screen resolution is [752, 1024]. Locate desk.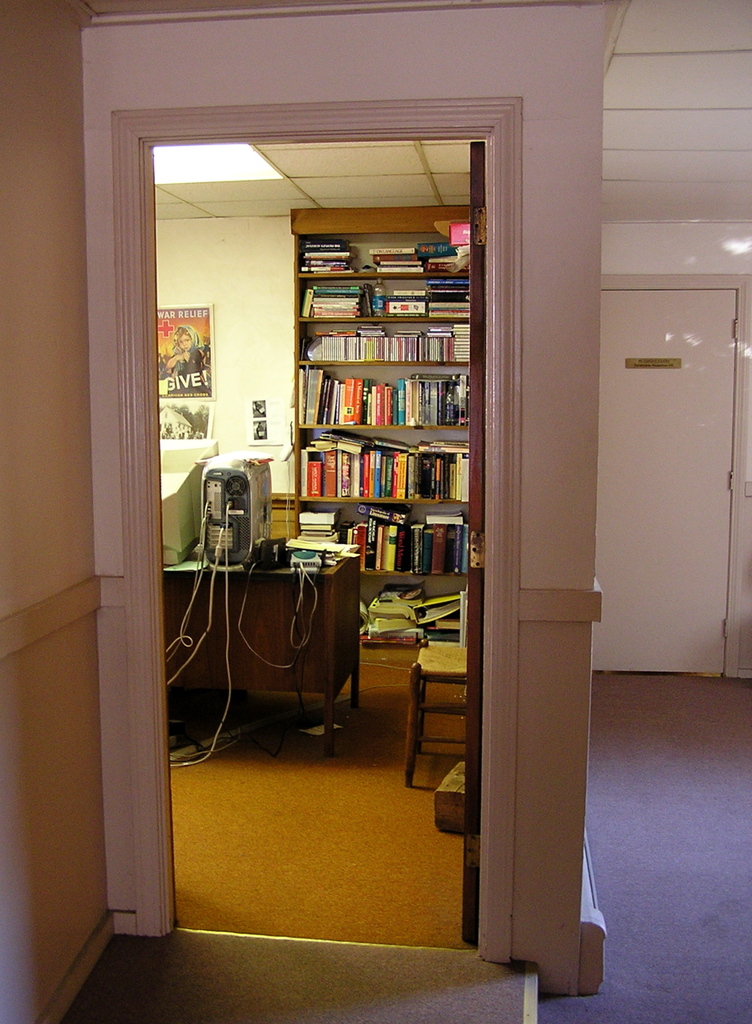
(156, 535, 370, 758).
